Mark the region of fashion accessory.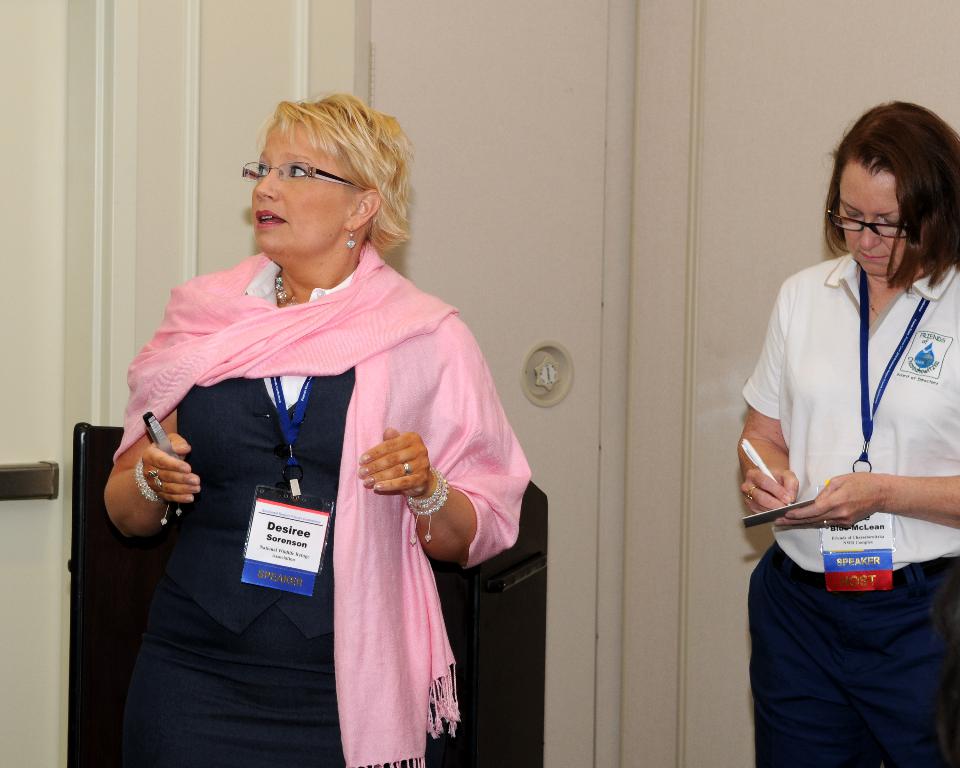
Region: left=274, top=266, right=291, bottom=306.
